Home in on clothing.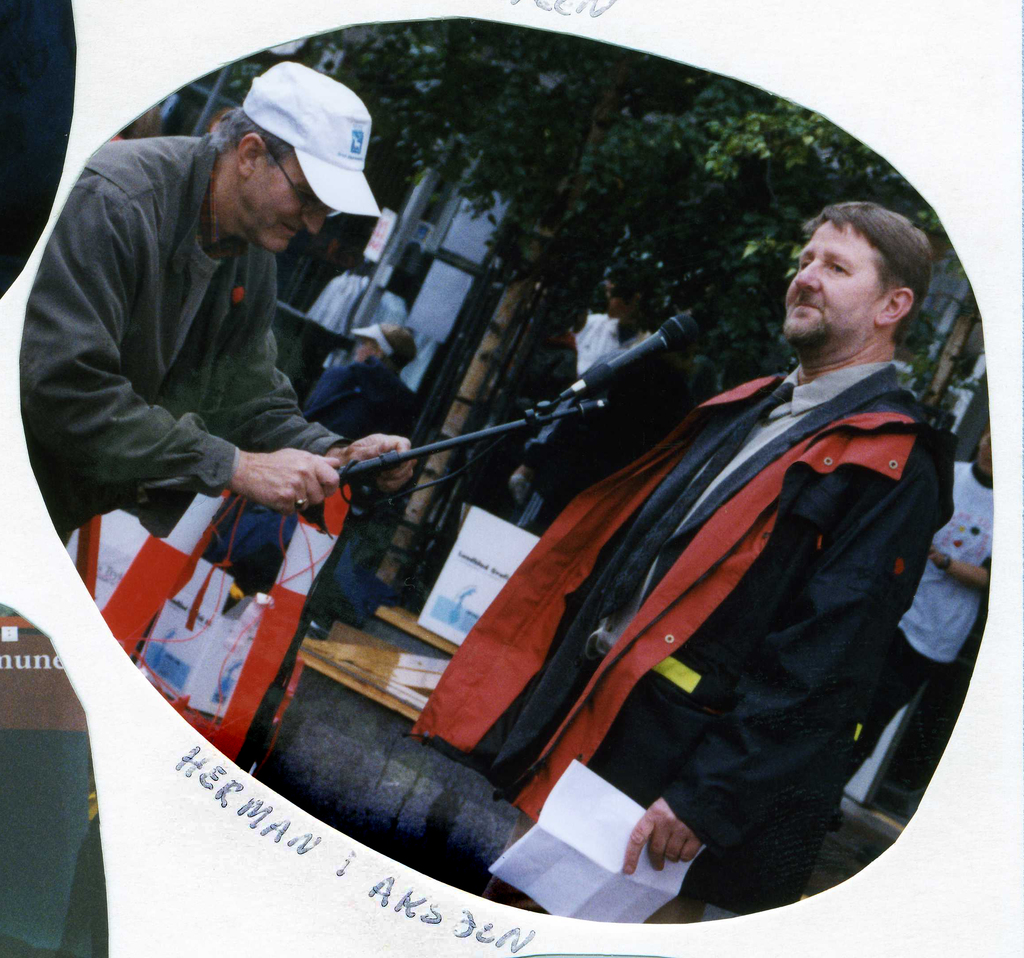
Homed in at (left=436, top=273, right=1012, bottom=909).
